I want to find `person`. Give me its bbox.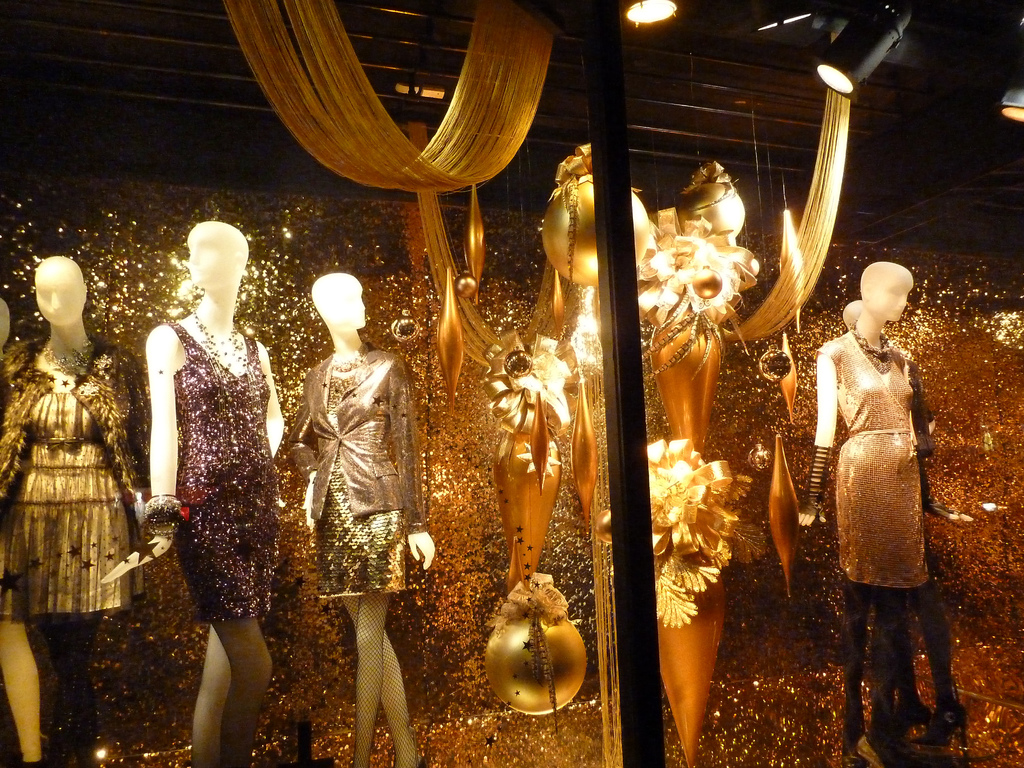
bbox=[794, 259, 932, 766].
